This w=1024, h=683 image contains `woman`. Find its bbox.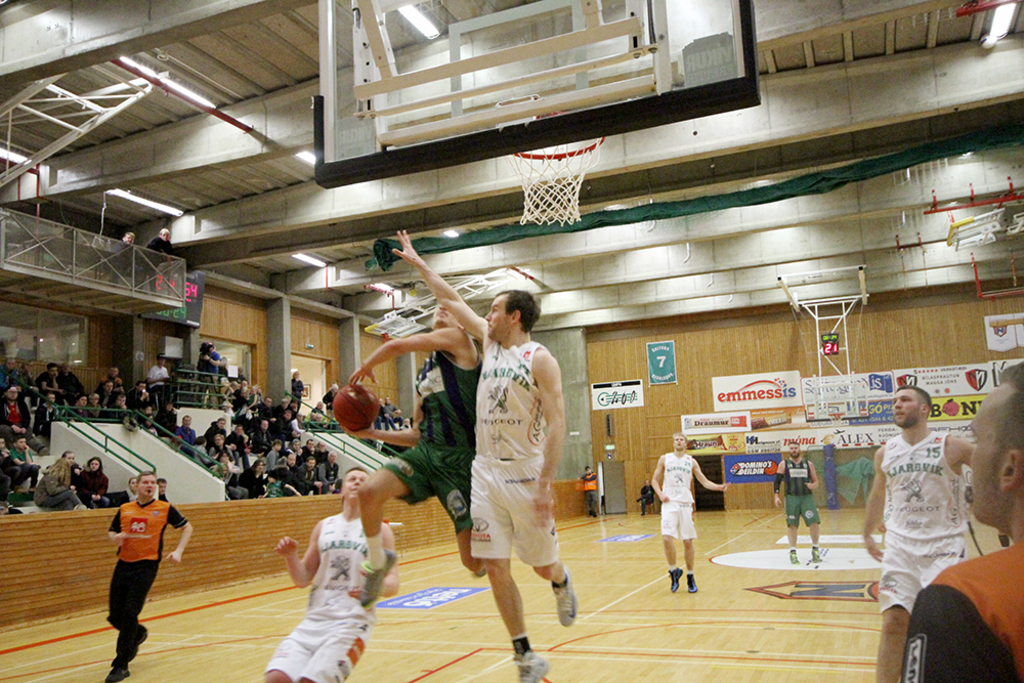
bbox(35, 391, 62, 433).
